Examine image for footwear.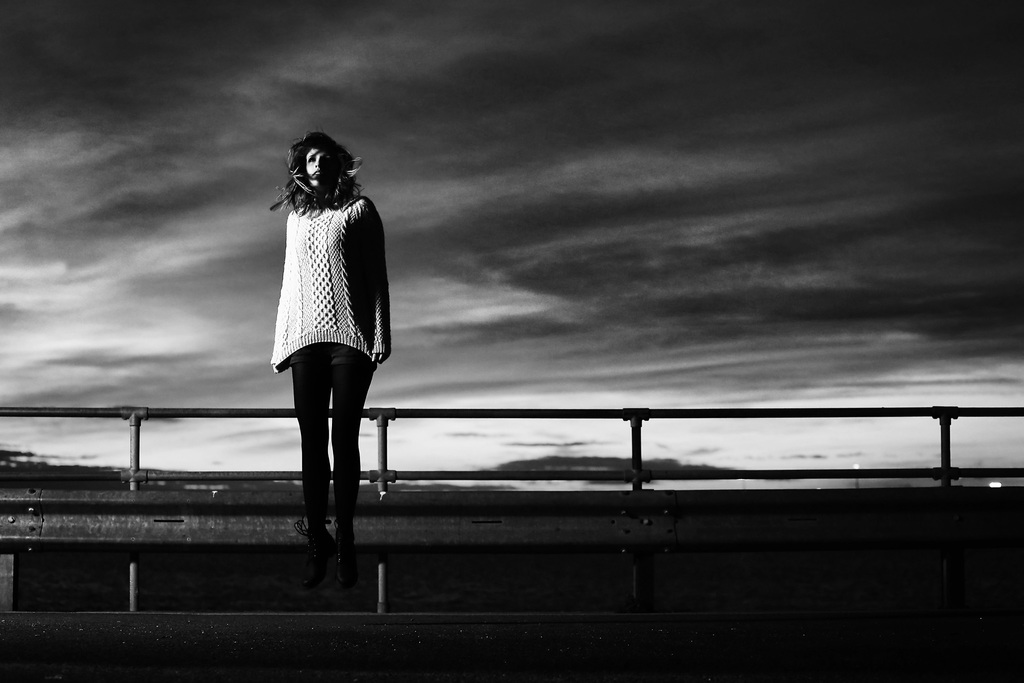
Examination result: [left=329, top=523, right=355, bottom=588].
